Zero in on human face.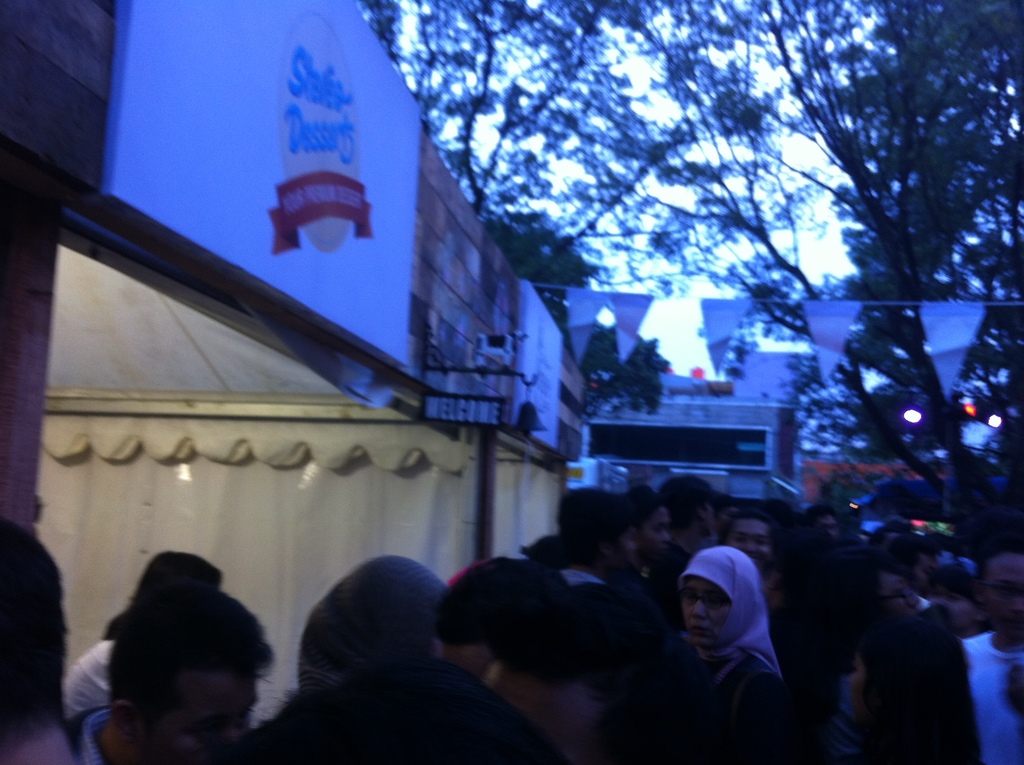
Zeroed in: <bbox>701, 501, 716, 537</bbox>.
